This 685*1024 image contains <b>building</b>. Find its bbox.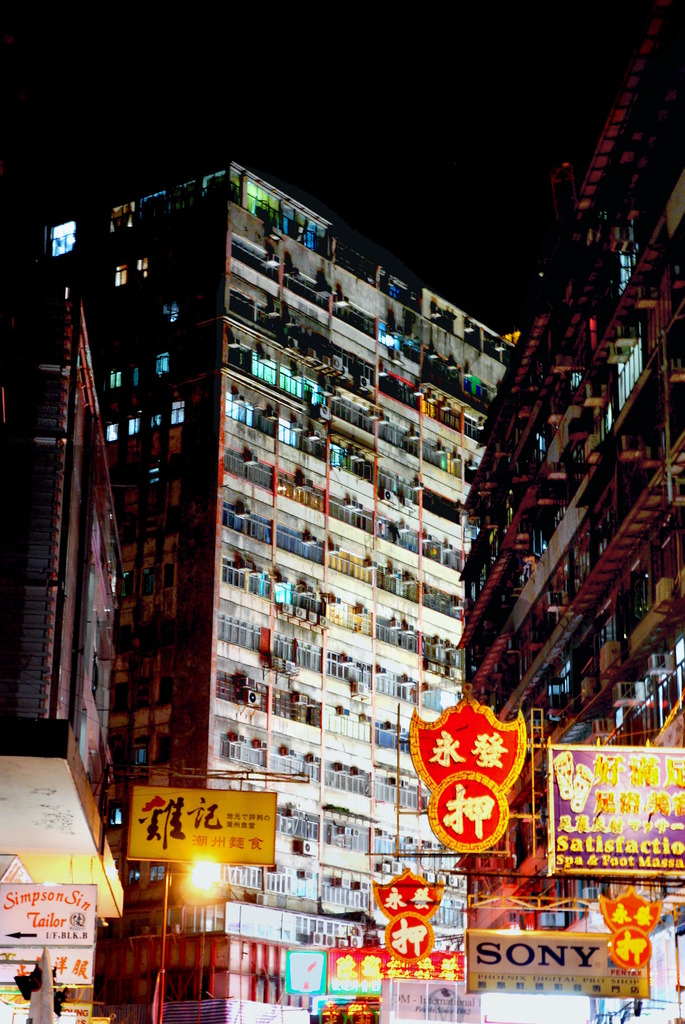
l=454, t=0, r=684, b=1023.
